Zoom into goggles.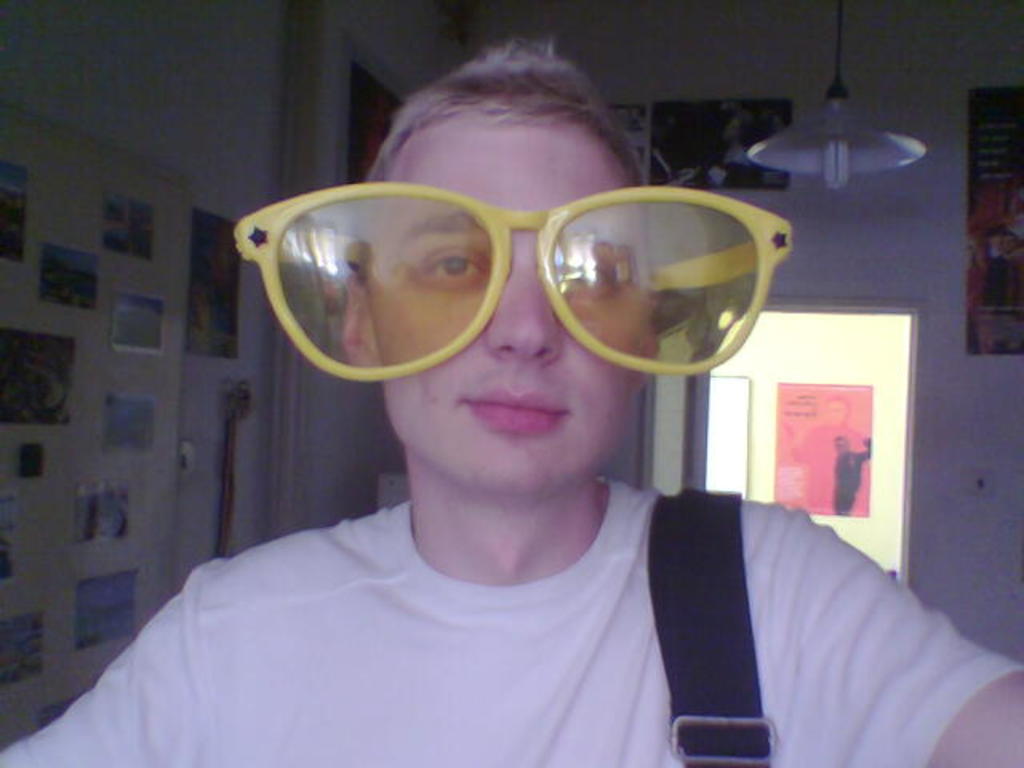
Zoom target: <bbox>192, 170, 816, 371</bbox>.
